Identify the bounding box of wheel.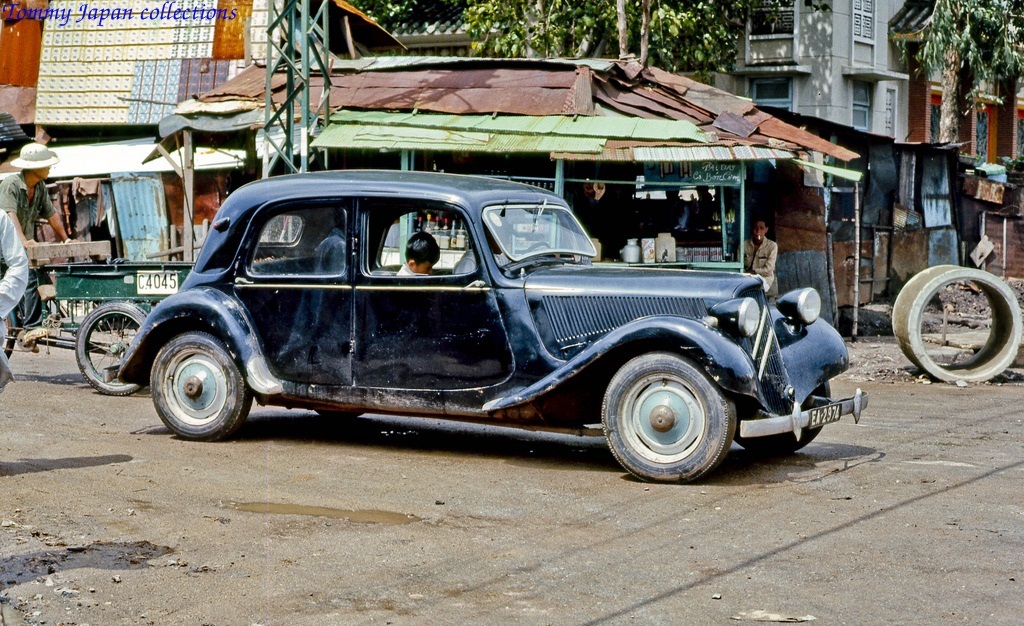
bbox(317, 411, 363, 423).
